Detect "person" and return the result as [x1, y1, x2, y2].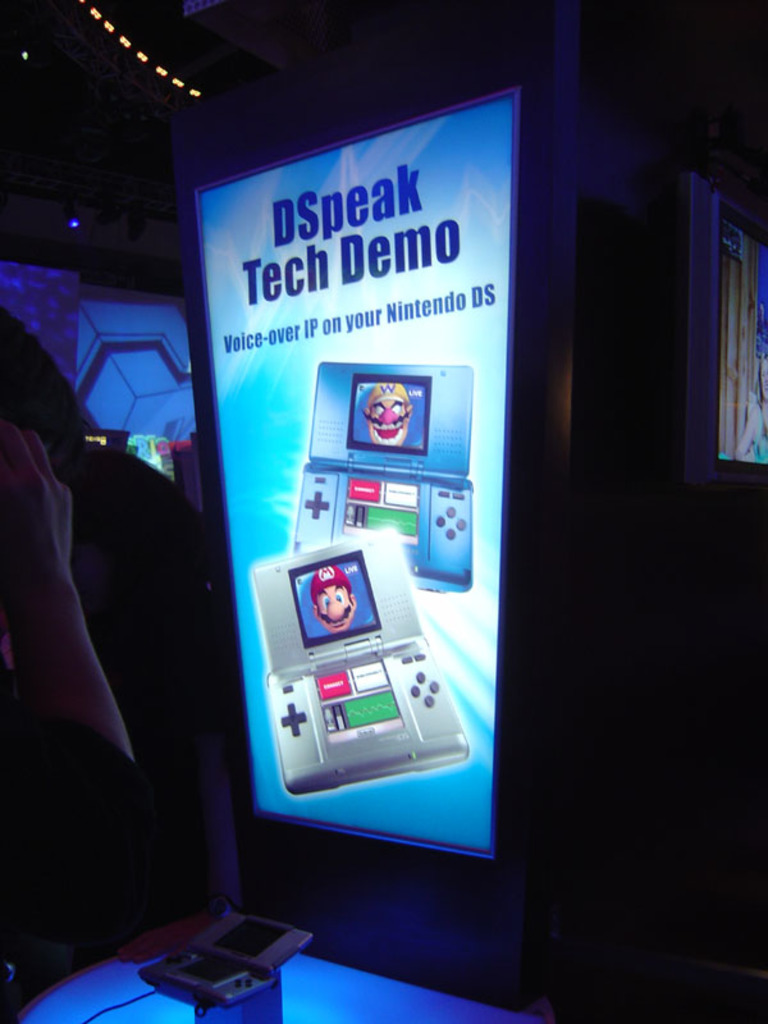
[0, 306, 204, 989].
